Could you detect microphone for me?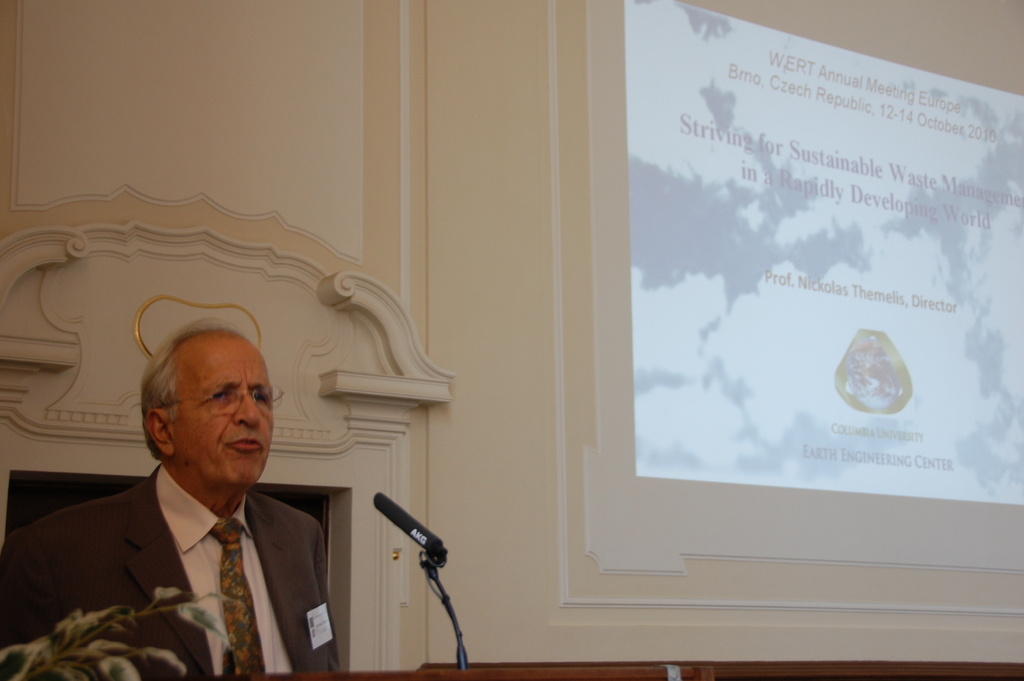
Detection result: bbox=[372, 489, 445, 556].
